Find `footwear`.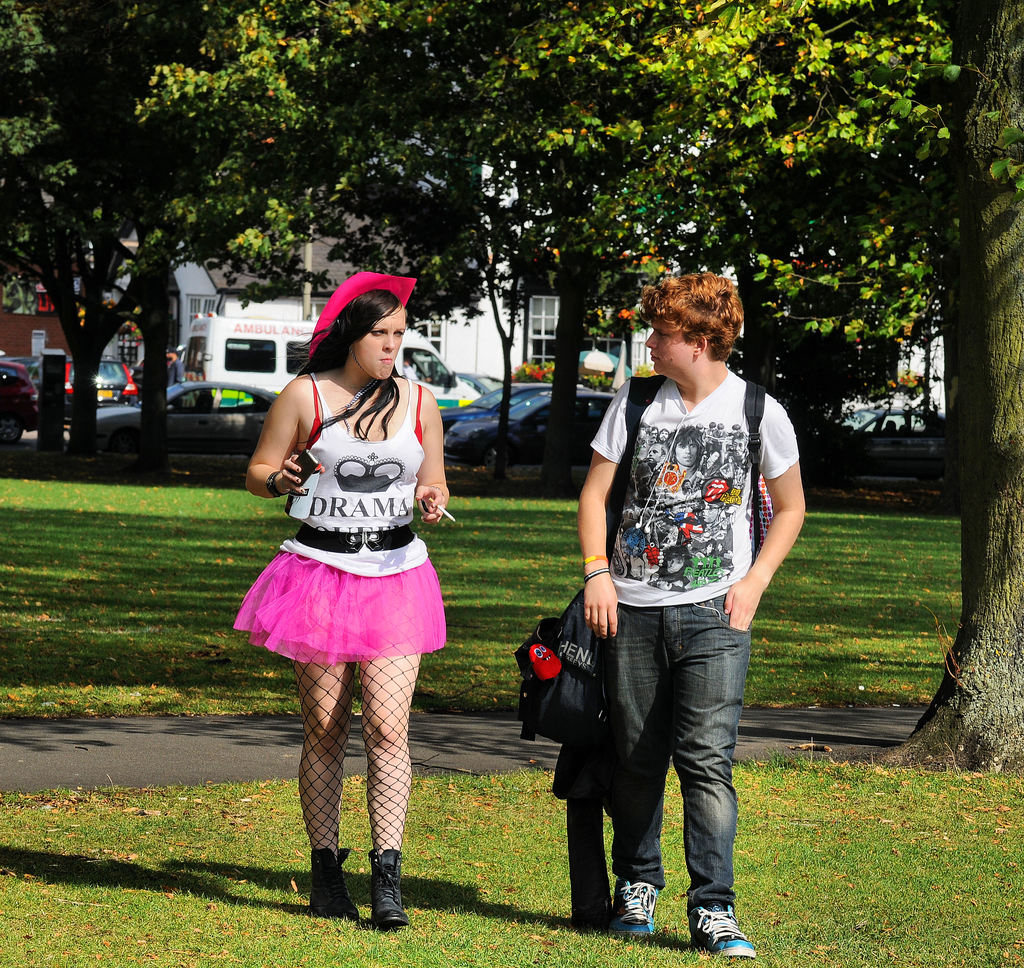
(left=608, top=871, right=666, bottom=942).
